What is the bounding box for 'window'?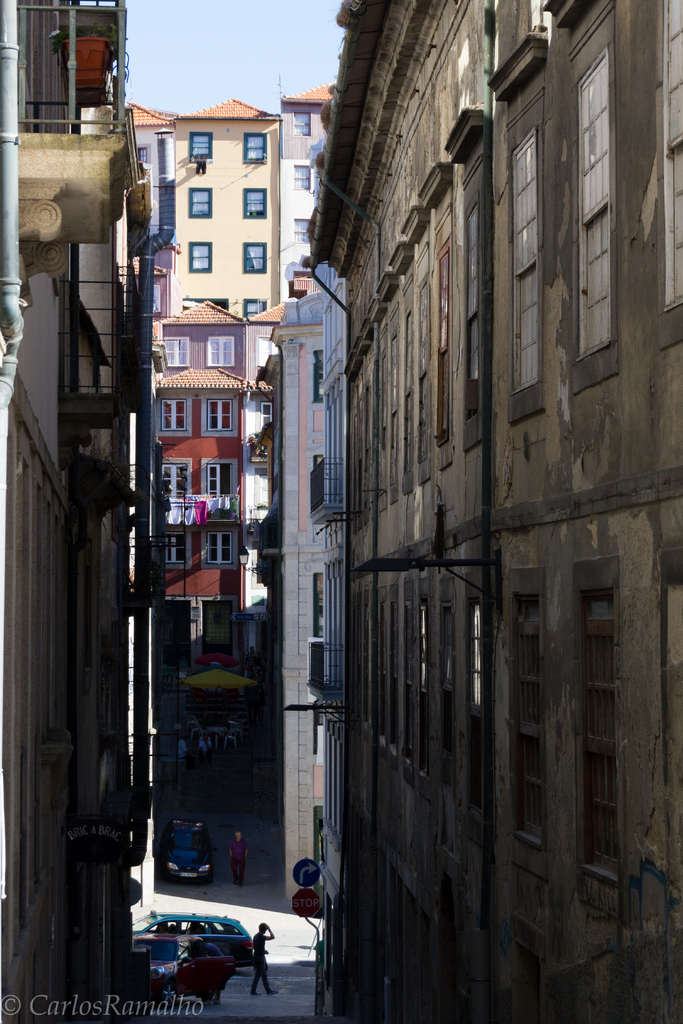
x1=288 y1=108 x2=319 y2=138.
